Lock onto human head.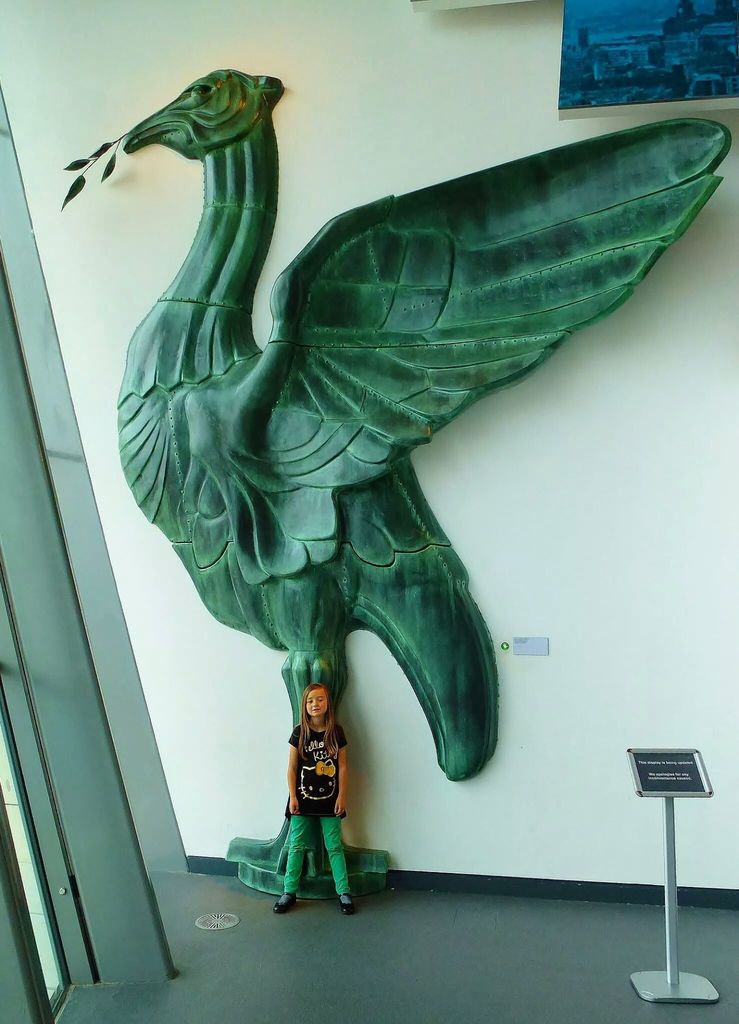
Locked: (left=303, top=684, right=328, bottom=713).
